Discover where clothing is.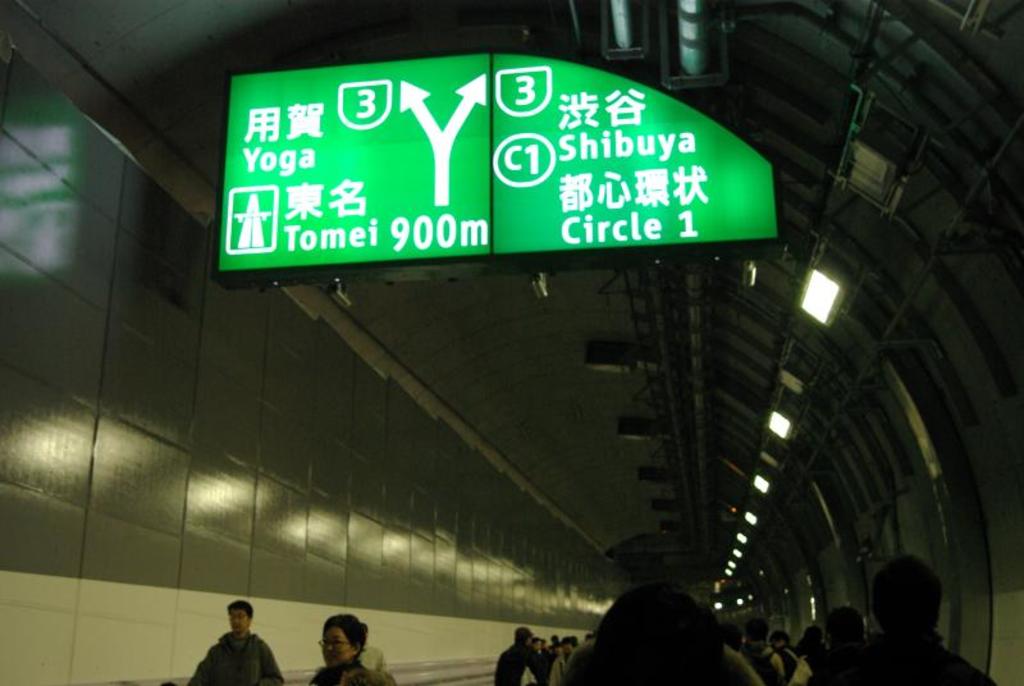
Discovered at select_region(576, 581, 744, 683).
